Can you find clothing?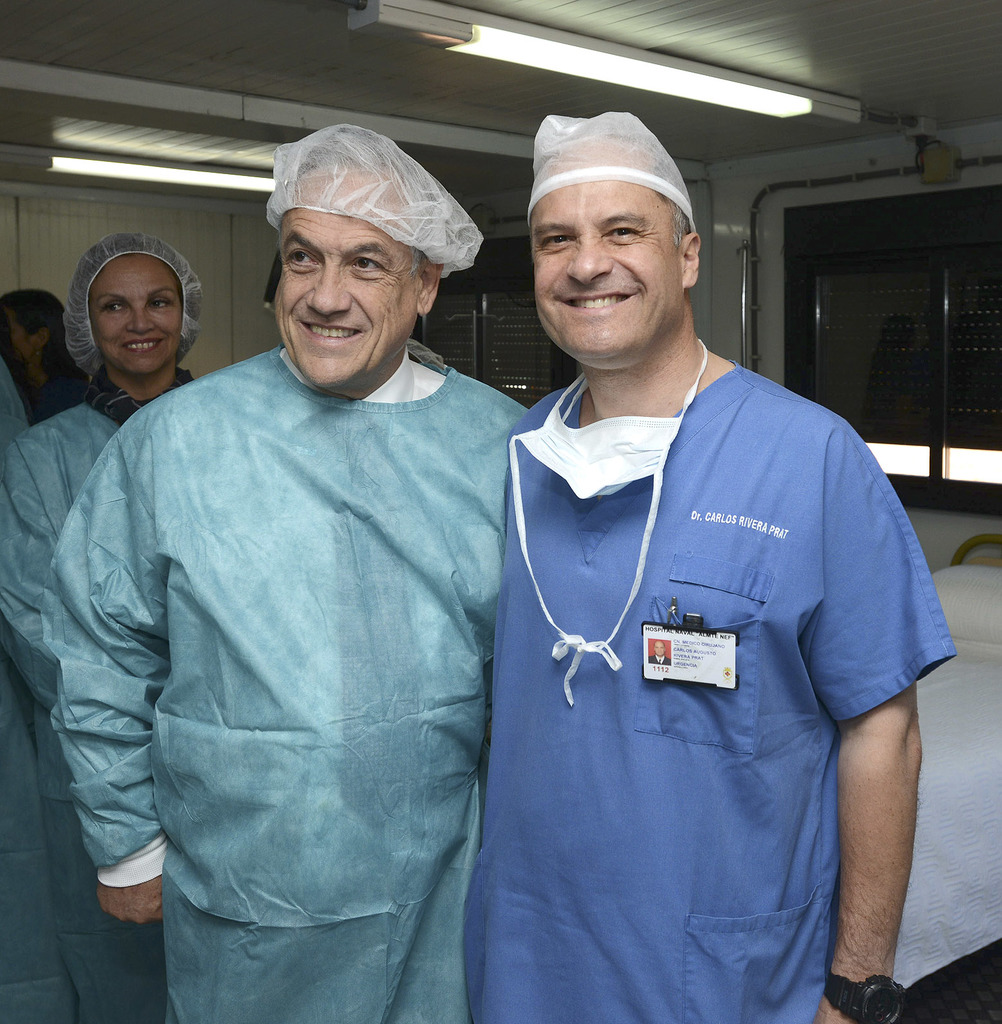
Yes, bounding box: locate(0, 364, 199, 1022).
